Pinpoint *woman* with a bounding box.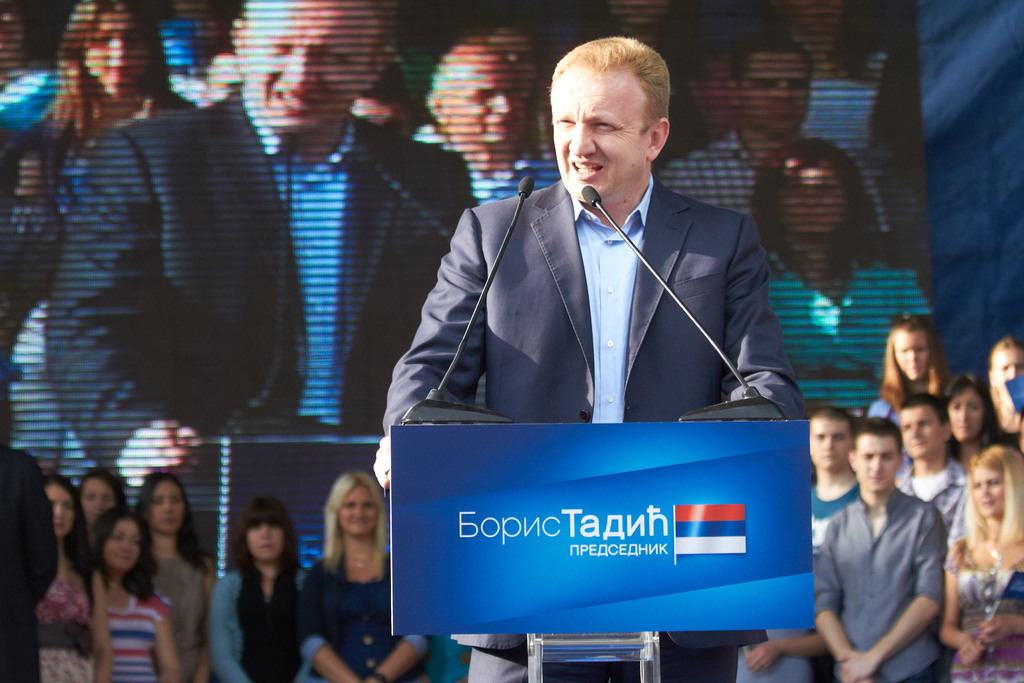
bbox=(870, 320, 954, 472).
